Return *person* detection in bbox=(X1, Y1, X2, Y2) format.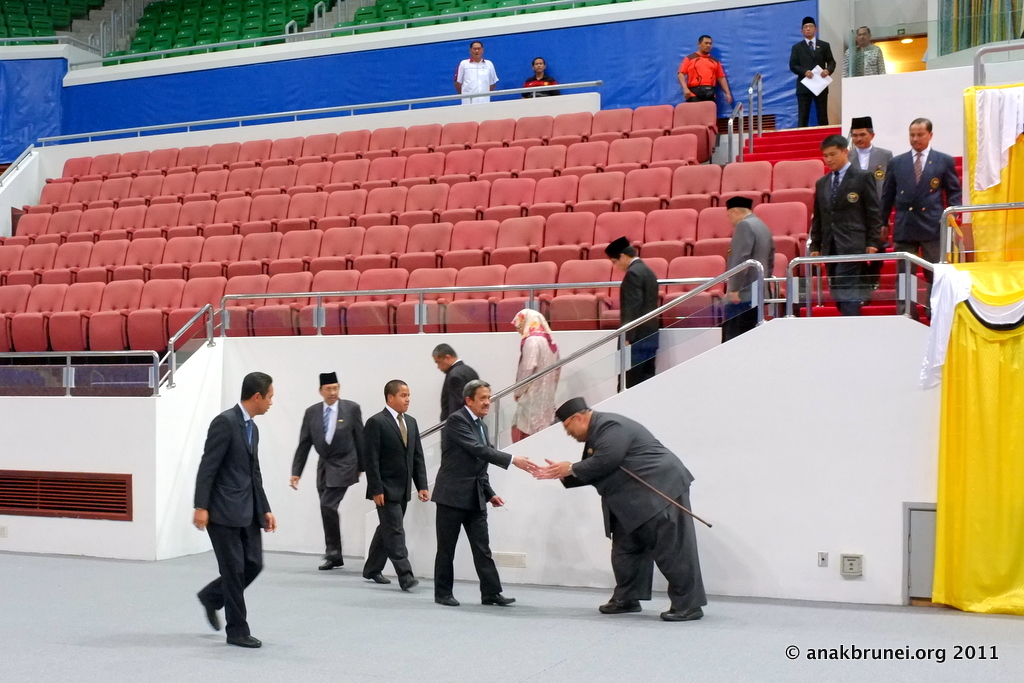
bbox=(292, 373, 361, 570).
